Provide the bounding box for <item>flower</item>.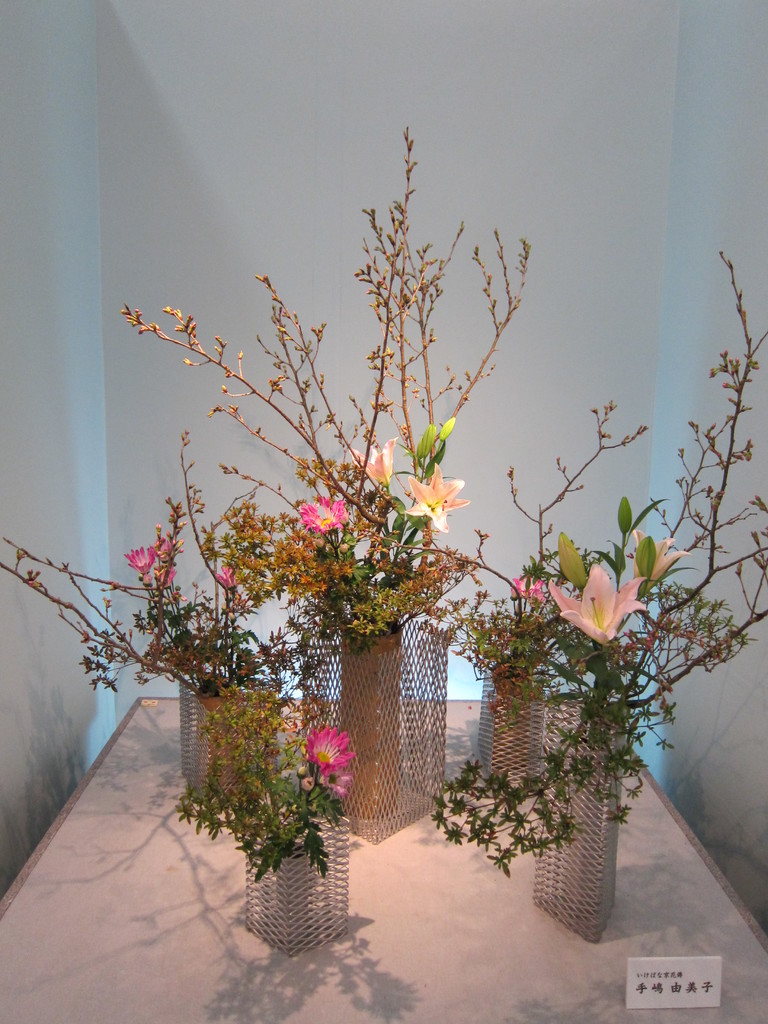
(x1=511, y1=569, x2=546, y2=602).
